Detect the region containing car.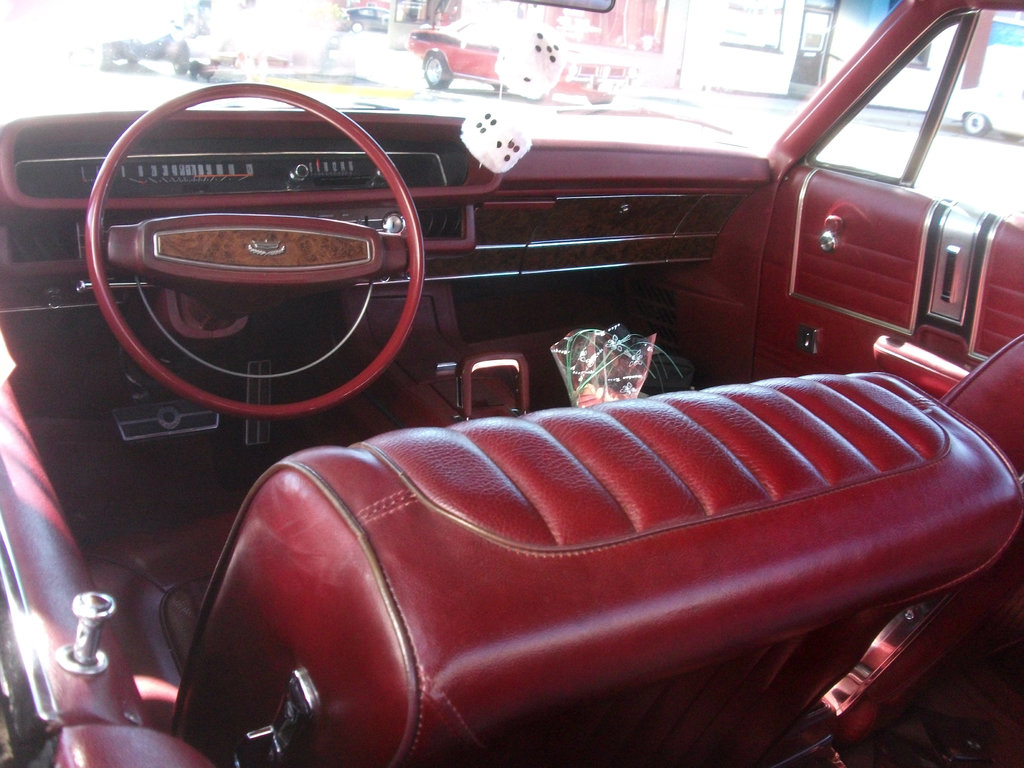
bbox=[1, 42, 988, 749].
